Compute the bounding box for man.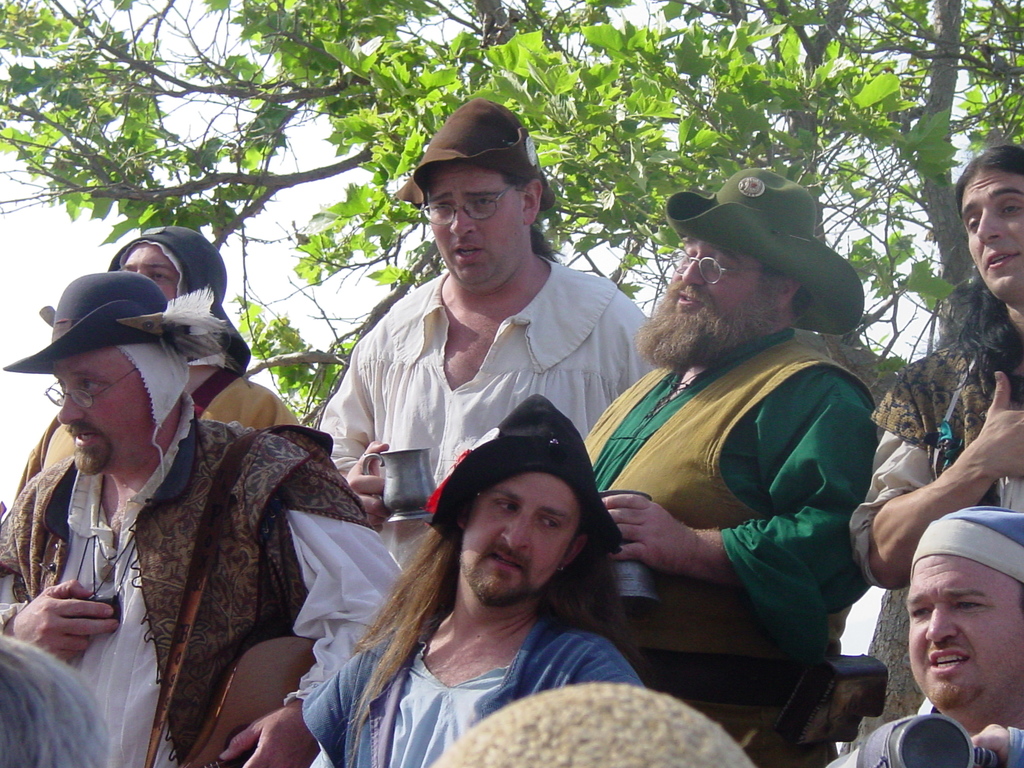
crop(14, 225, 311, 504).
